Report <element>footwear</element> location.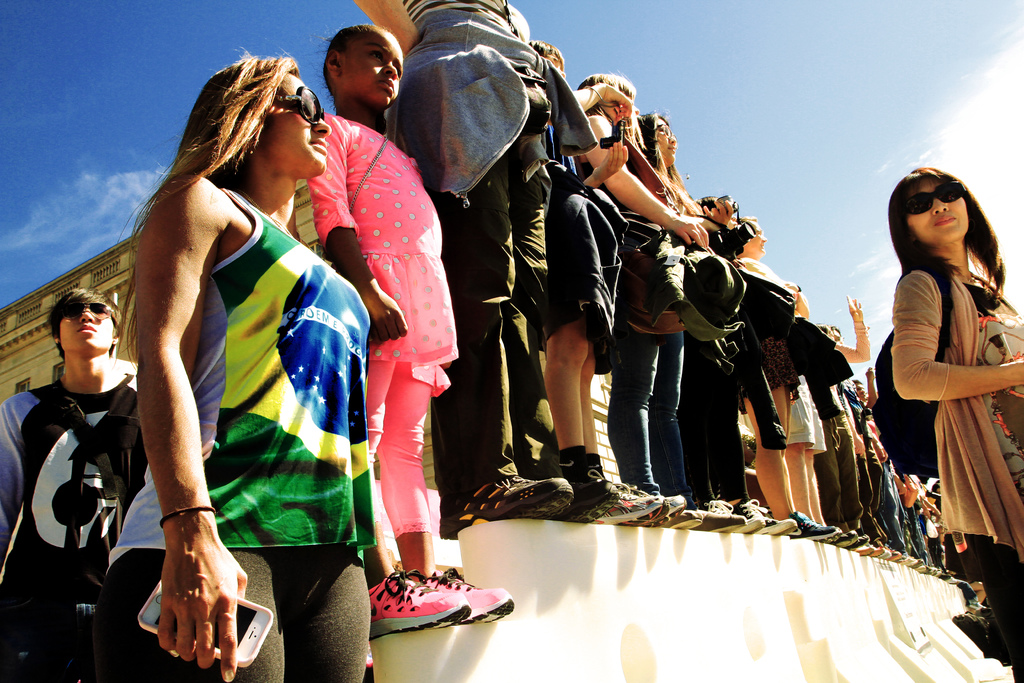
Report: <region>854, 544, 873, 557</region>.
